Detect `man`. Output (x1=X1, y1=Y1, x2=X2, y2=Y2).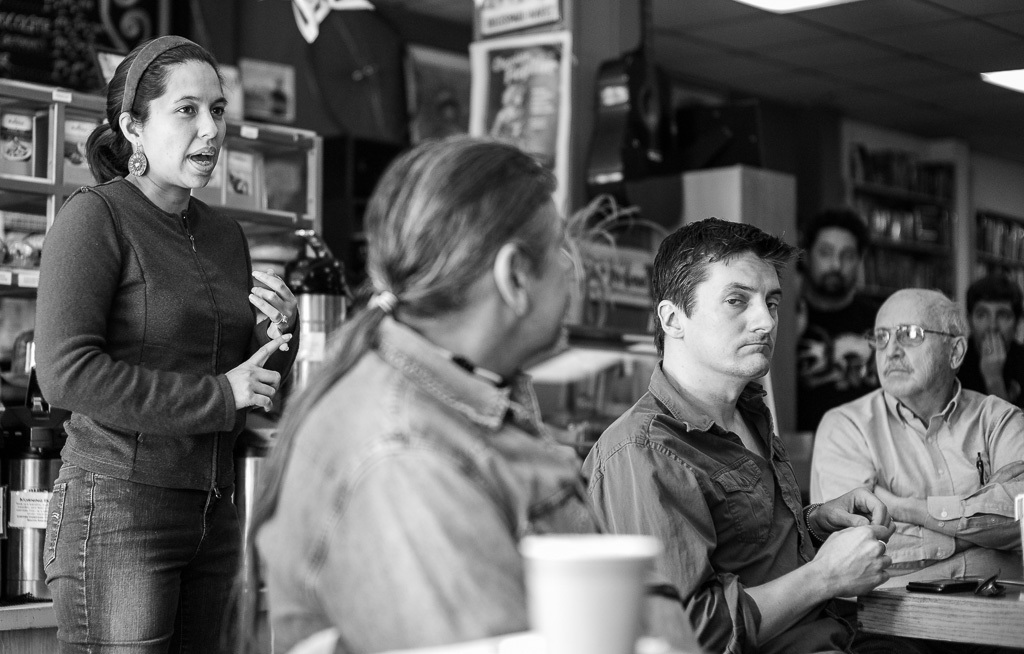
(x1=797, y1=211, x2=878, y2=462).
